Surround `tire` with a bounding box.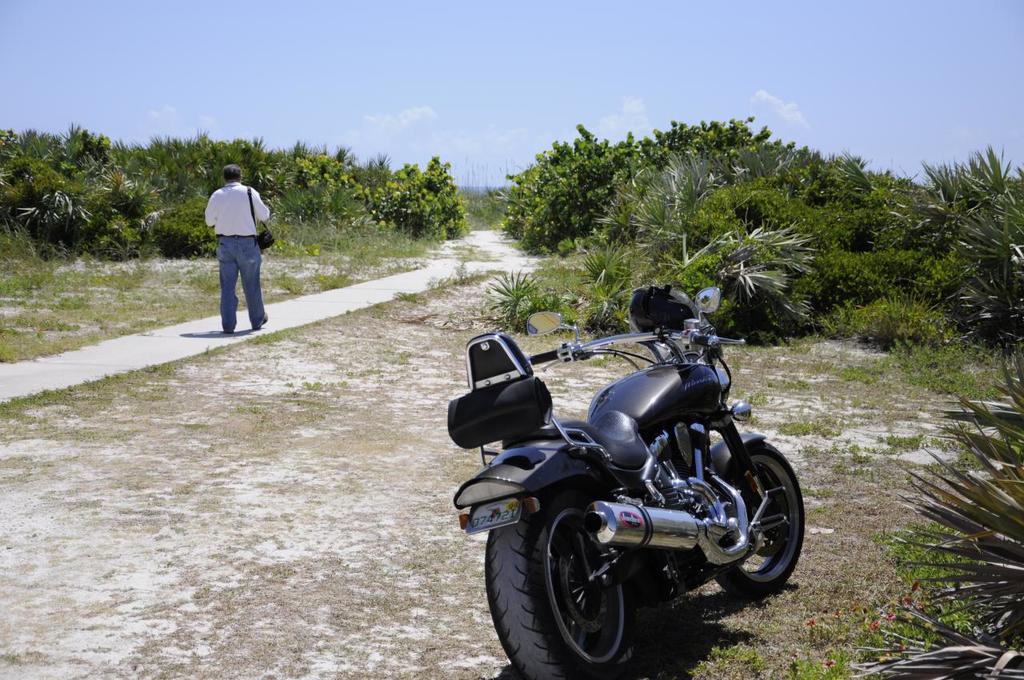
Rect(487, 482, 638, 679).
